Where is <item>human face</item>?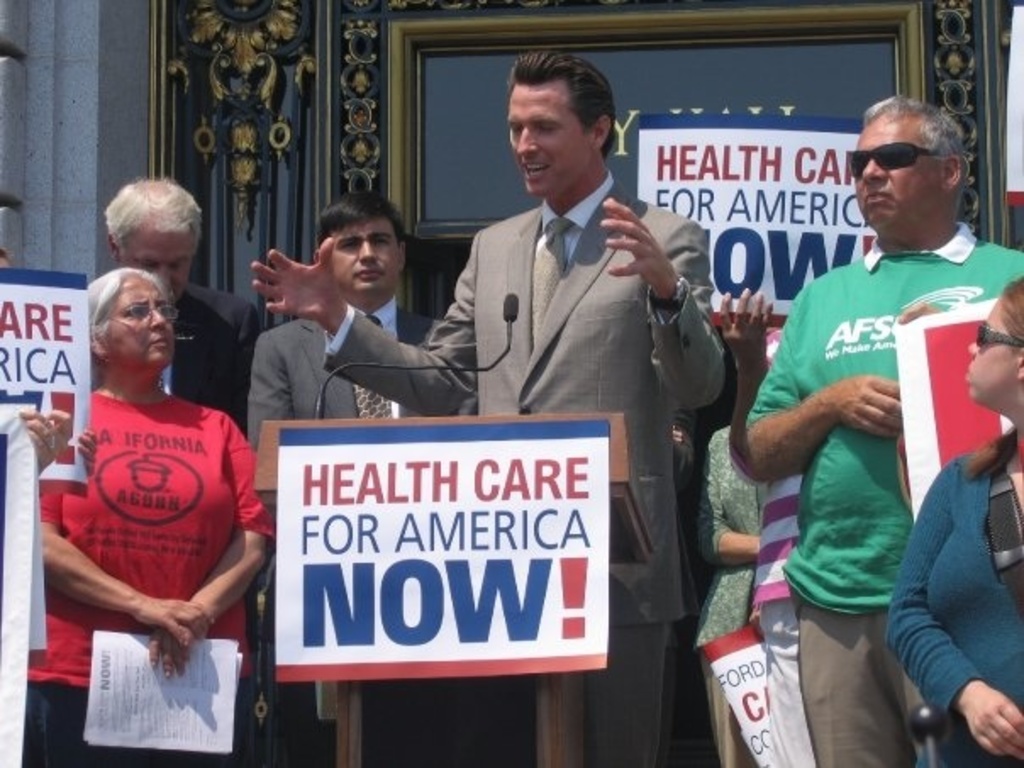
Rect(100, 275, 176, 365).
